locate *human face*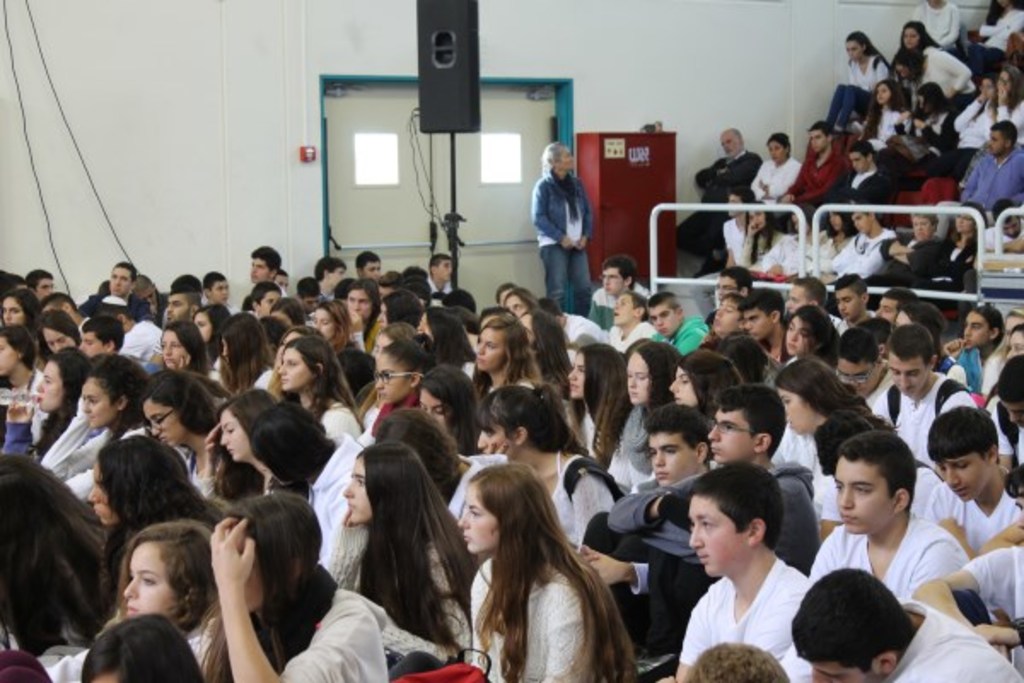
31/360/61/406
